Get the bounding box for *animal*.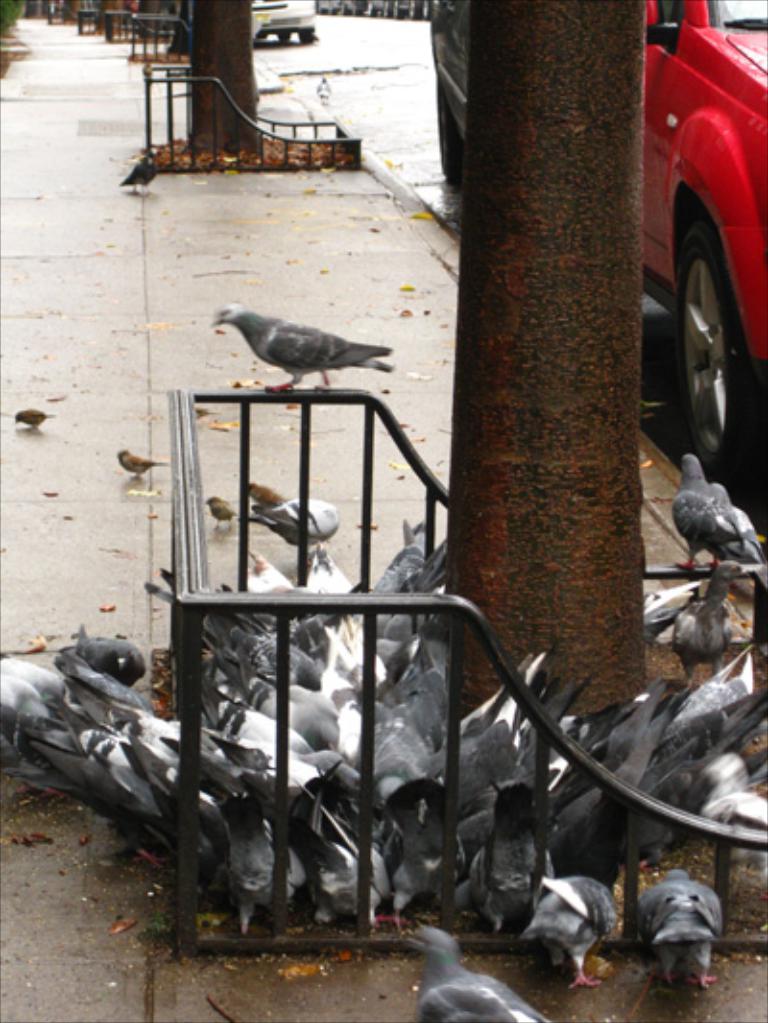
bbox(196, 297, 401, 392).
